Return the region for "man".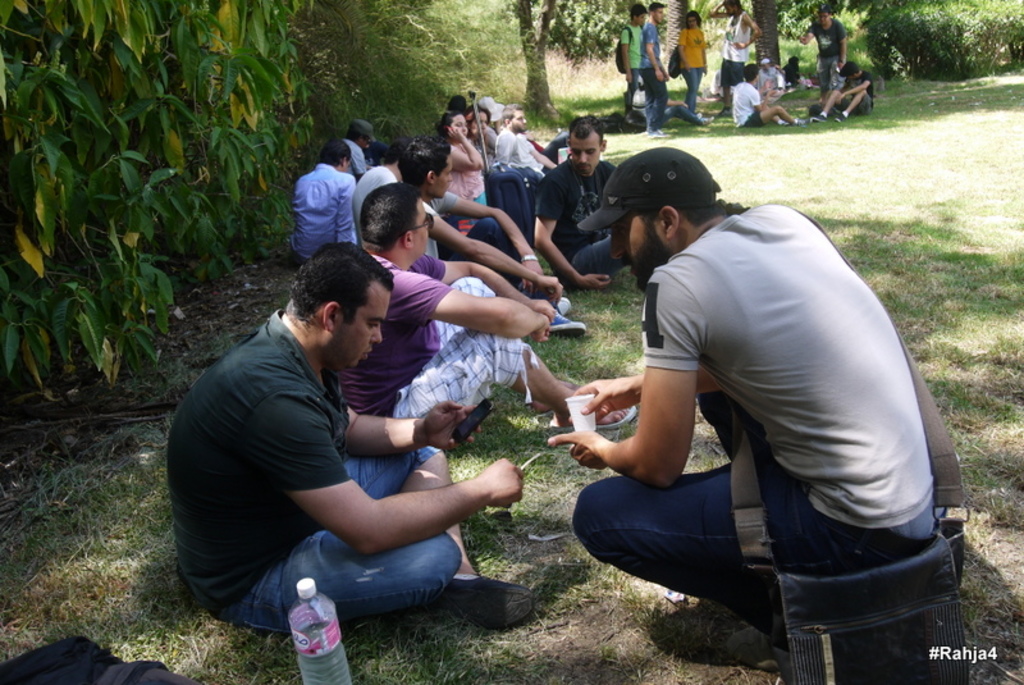
<region>522, 117, 634, 270</region>.
